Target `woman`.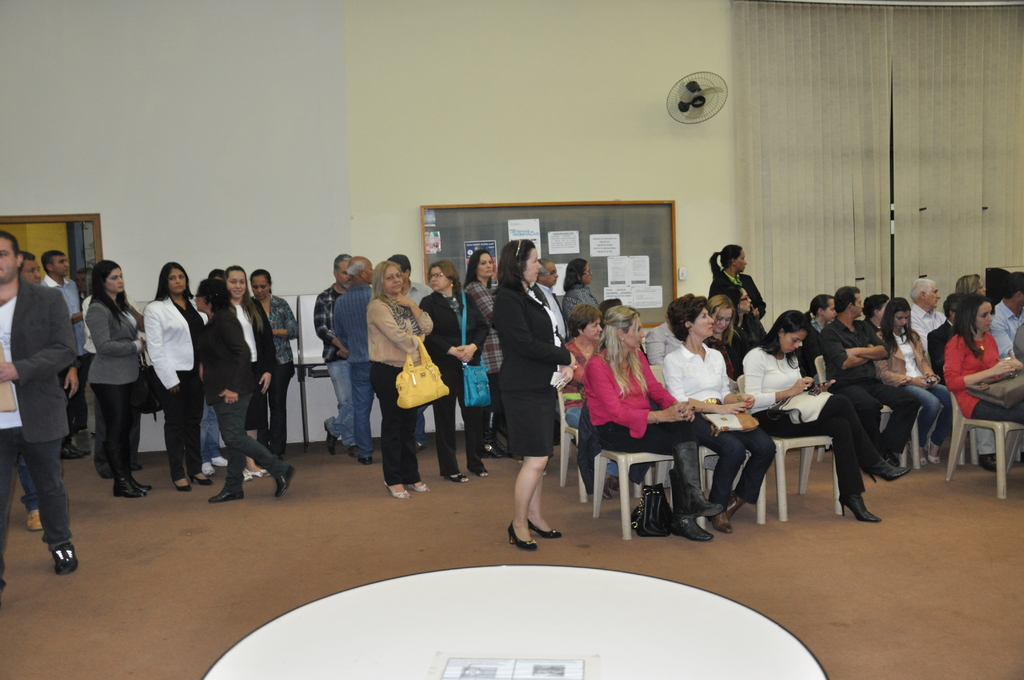
Target region: 487/238/577/574.
